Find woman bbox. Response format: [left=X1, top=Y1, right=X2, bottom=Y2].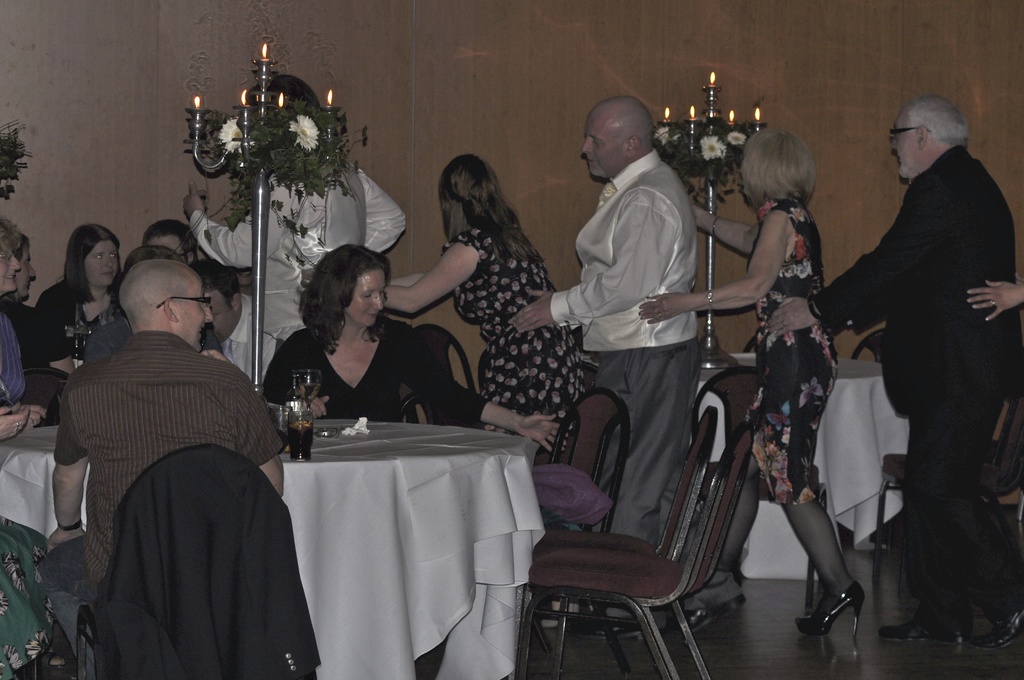
[left=263, top=239, right=562, bottom=458].
